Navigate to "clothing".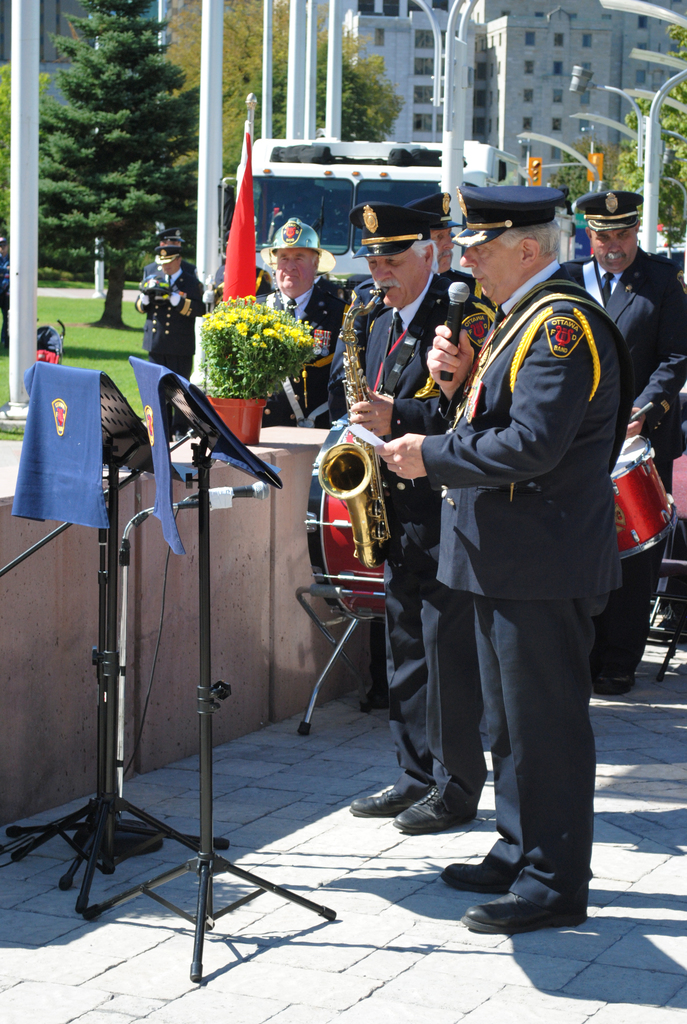
Navigation target: {"left": 569, "top": 241, "right": 686, "bottom": 682}.
